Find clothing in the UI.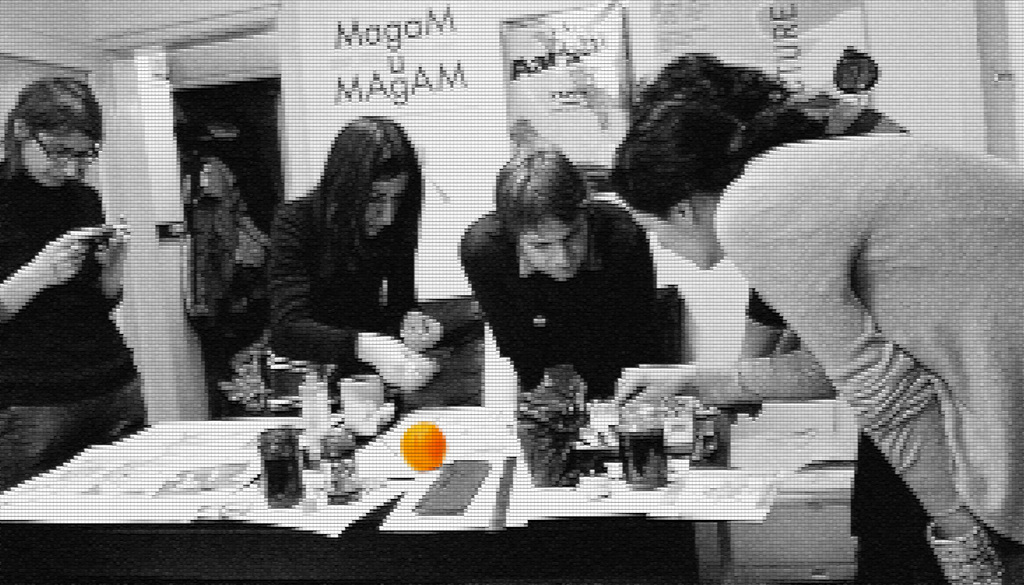
UI element at select_region(710, 136, 1023, 584).
